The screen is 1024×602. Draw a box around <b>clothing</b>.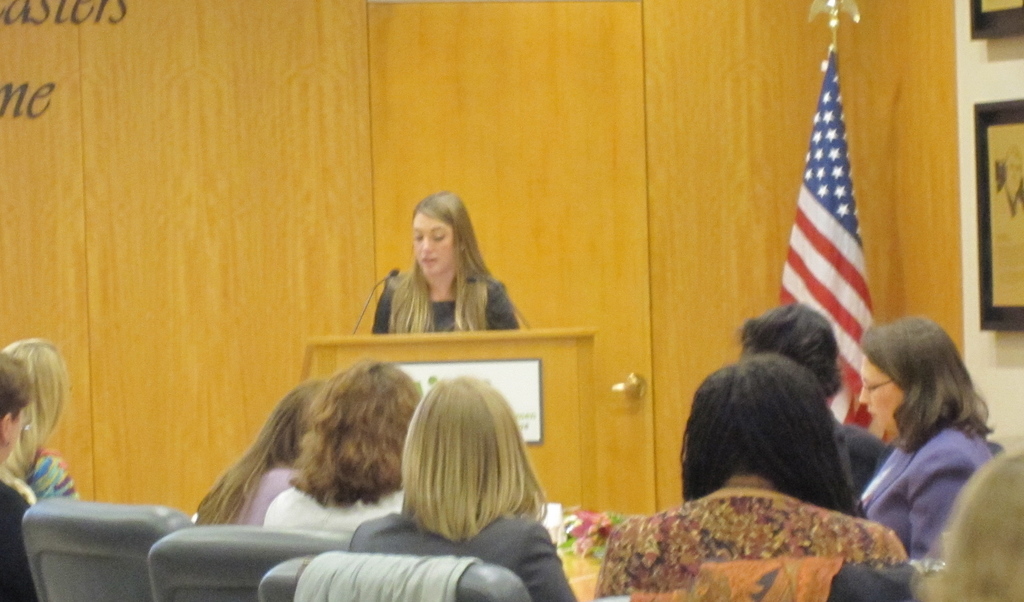
detection(22, 449, 76, 498).
